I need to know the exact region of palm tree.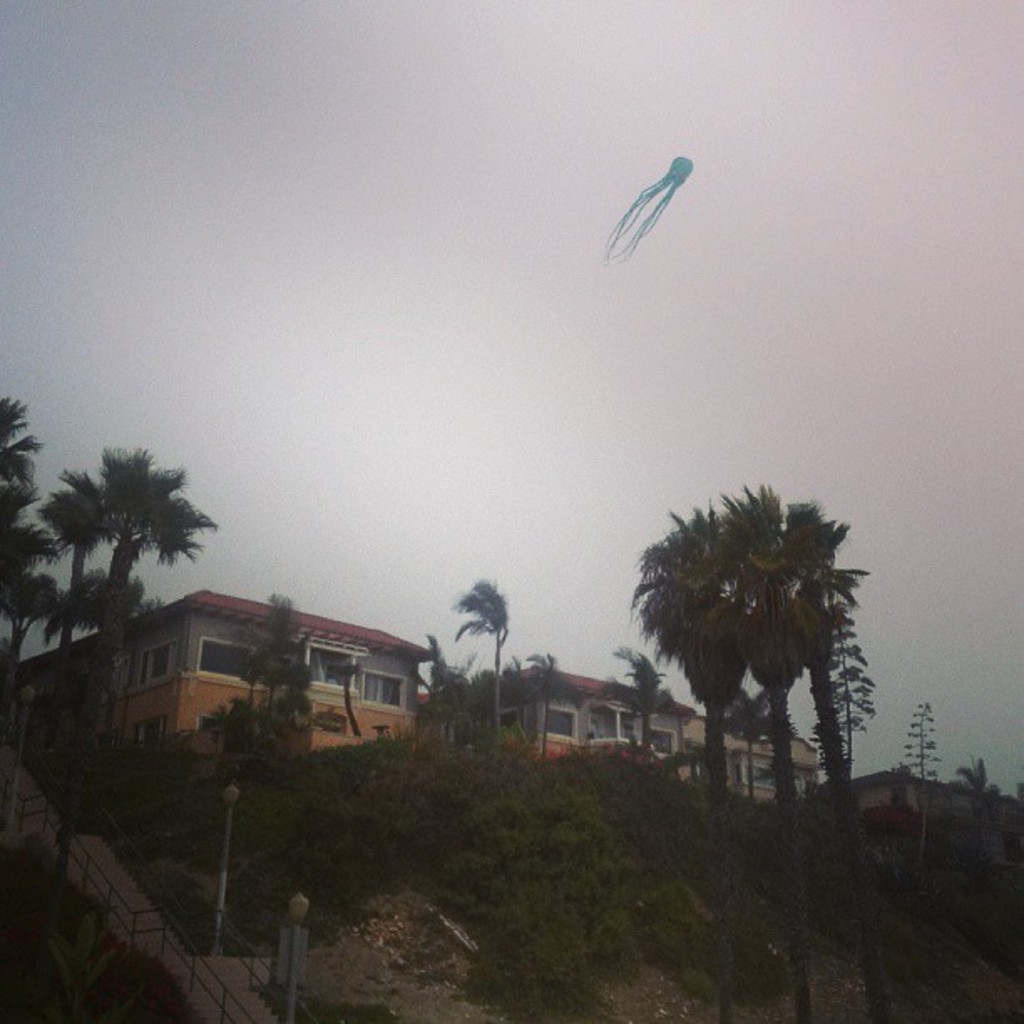
Region: detection(632, 482, 860, 822).
